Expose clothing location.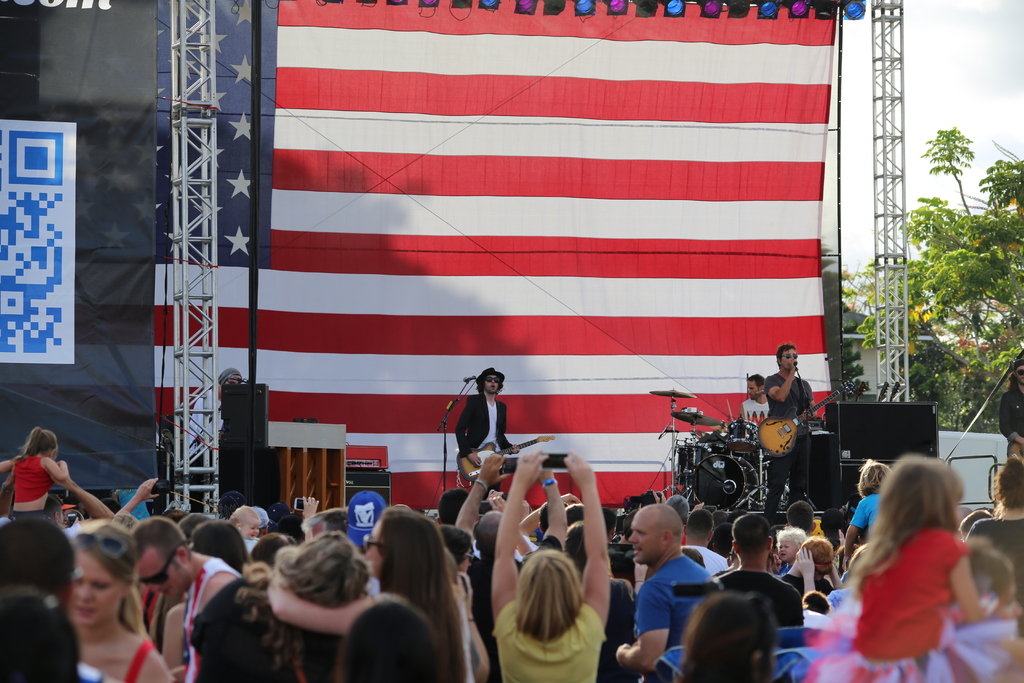
Exposed at bbox=(14, 457, 61, 527).
